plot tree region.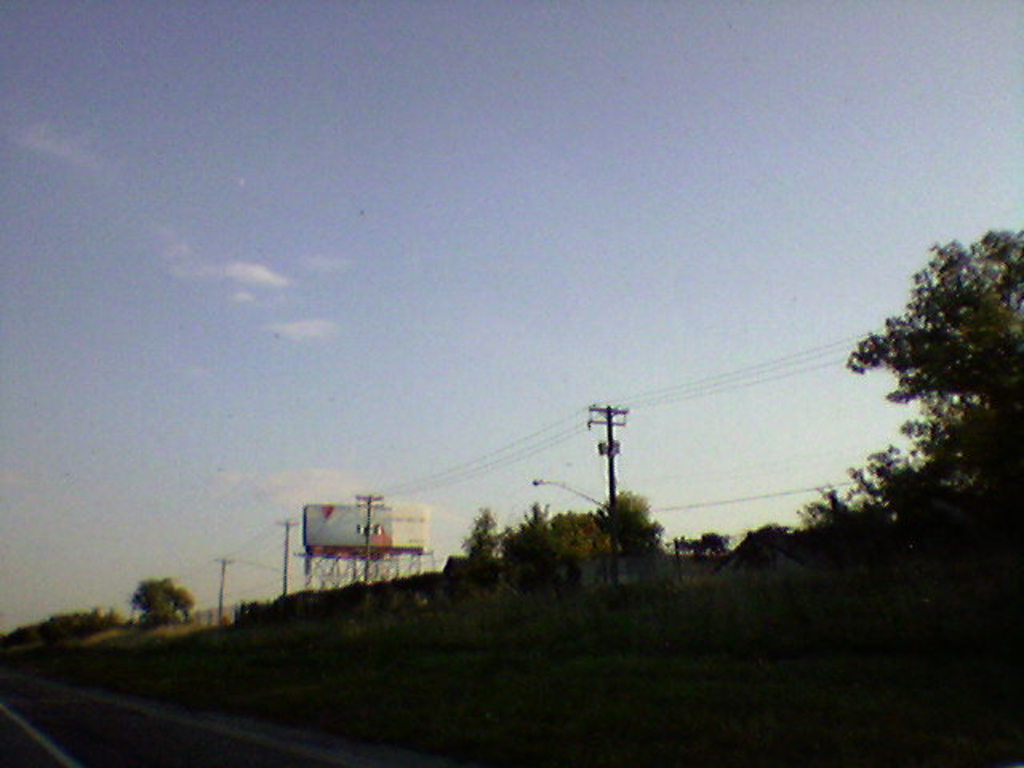
Plotted at x1=459, y1=490, x2=502, y2=573.
